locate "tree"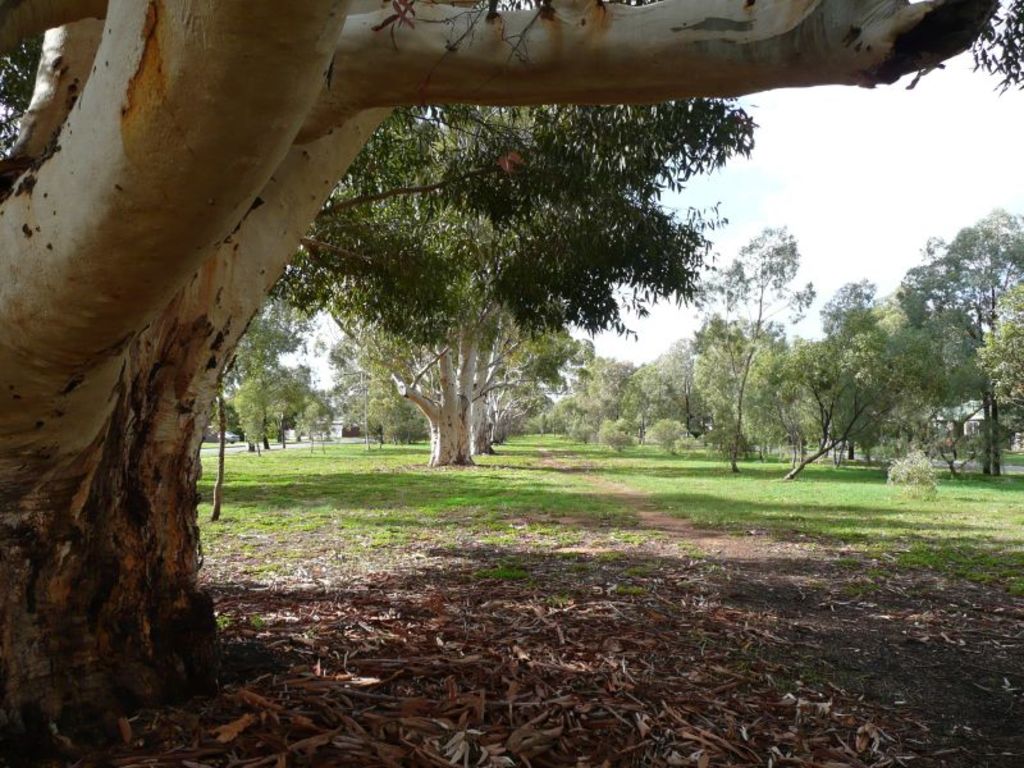
rect(820, 278, 1023, 468)
